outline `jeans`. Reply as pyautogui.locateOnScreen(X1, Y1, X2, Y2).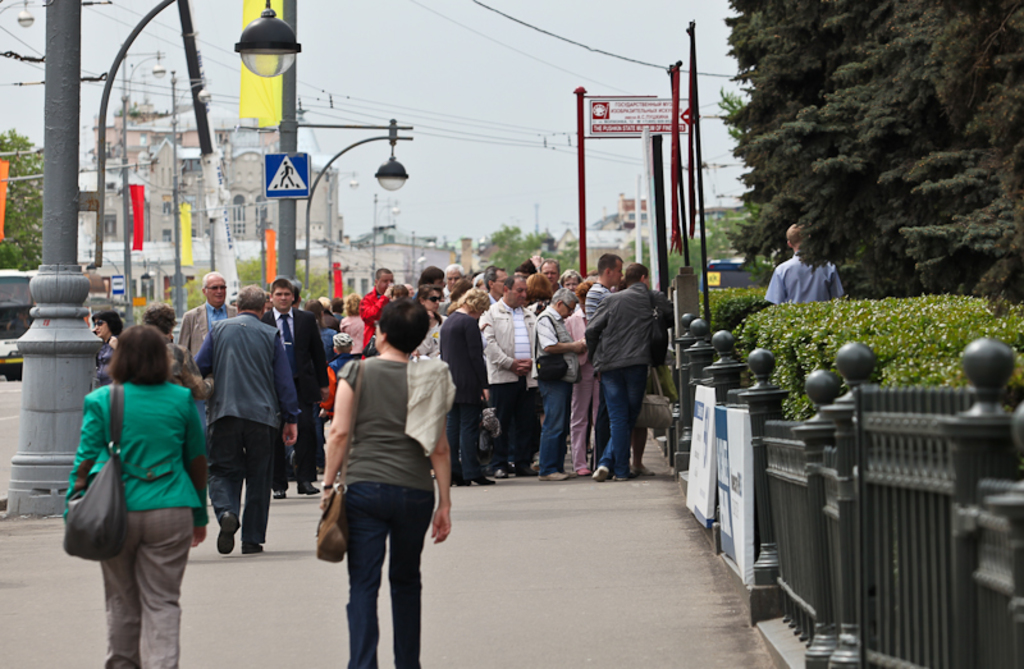
pyautogui.locateOnScreen(449, 408, 488, 489).
